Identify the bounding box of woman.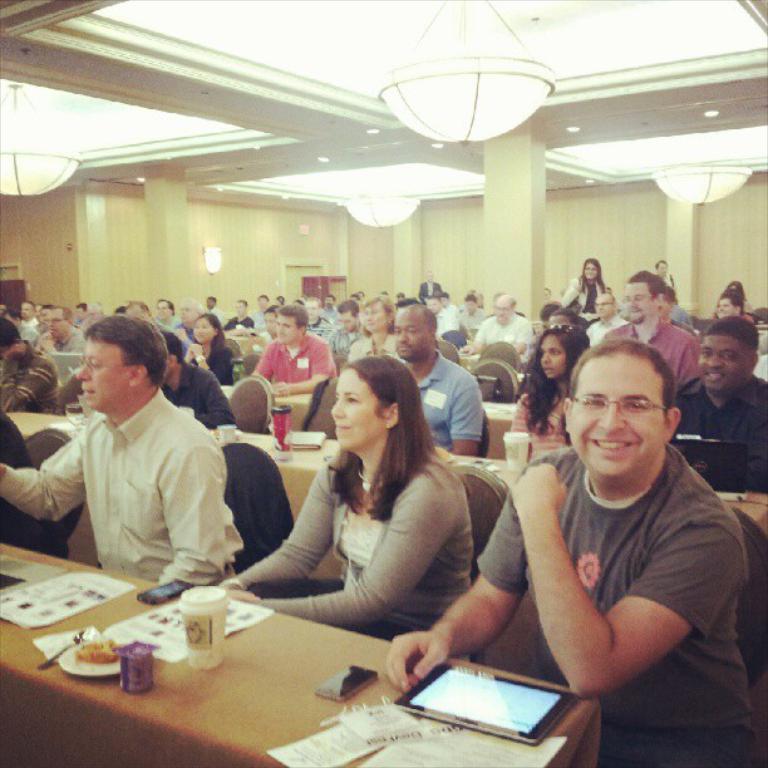
rect(179, 311, 238, 399).
